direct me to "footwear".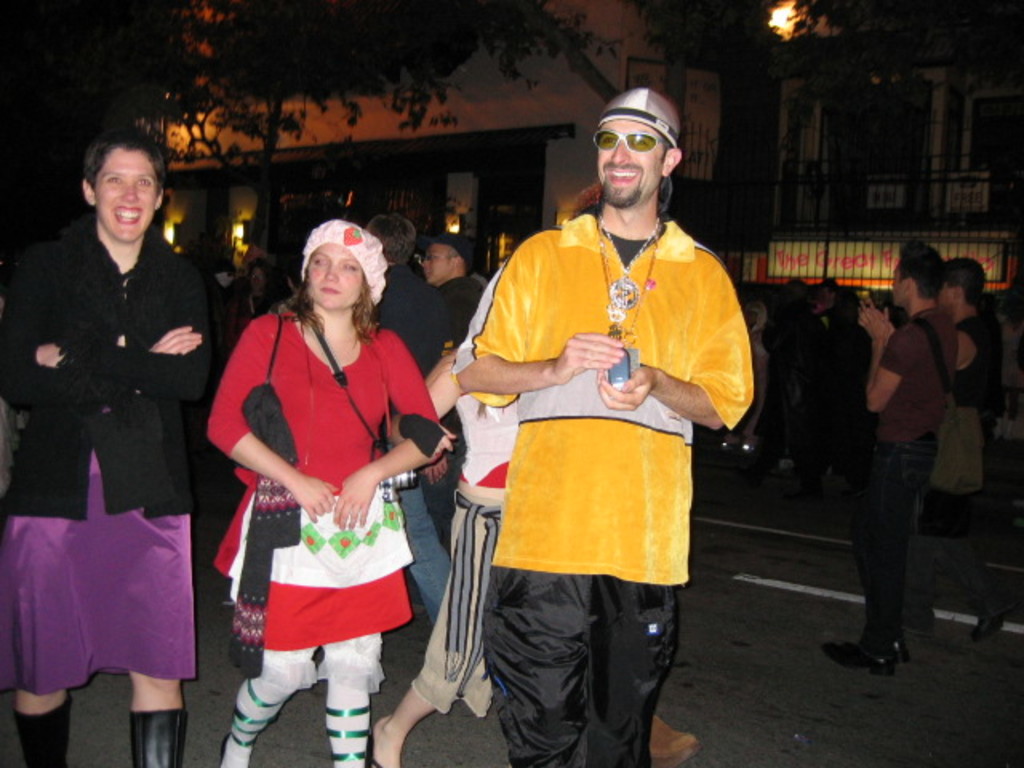
Direction: [left=970, top=613, right=1006, bottom=640].
